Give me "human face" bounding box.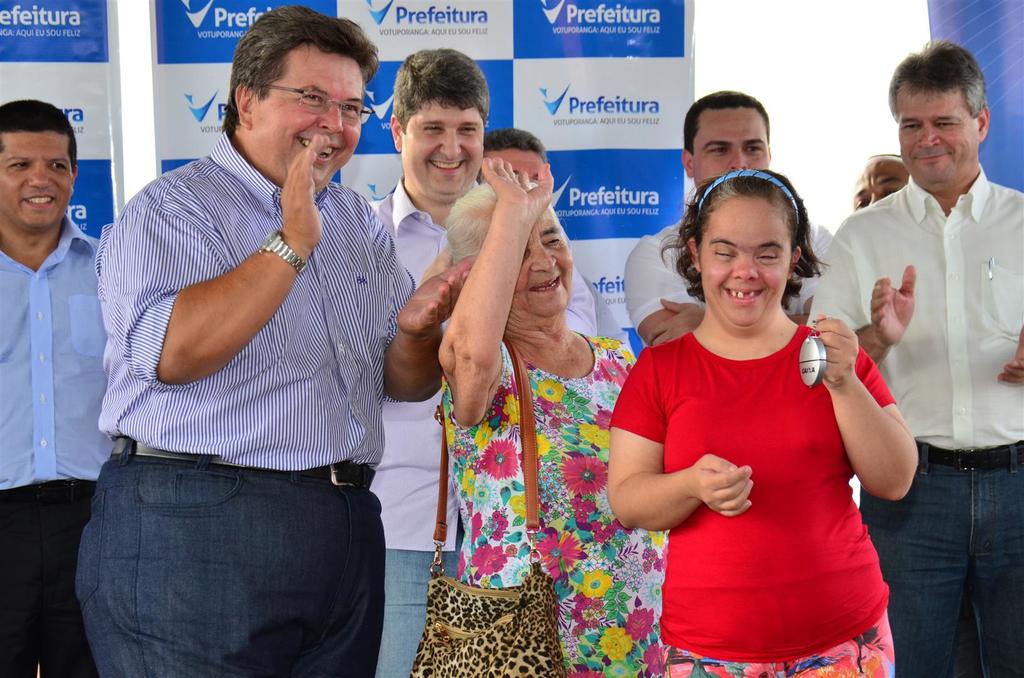
l=687, t=100, r=765, b=188.
